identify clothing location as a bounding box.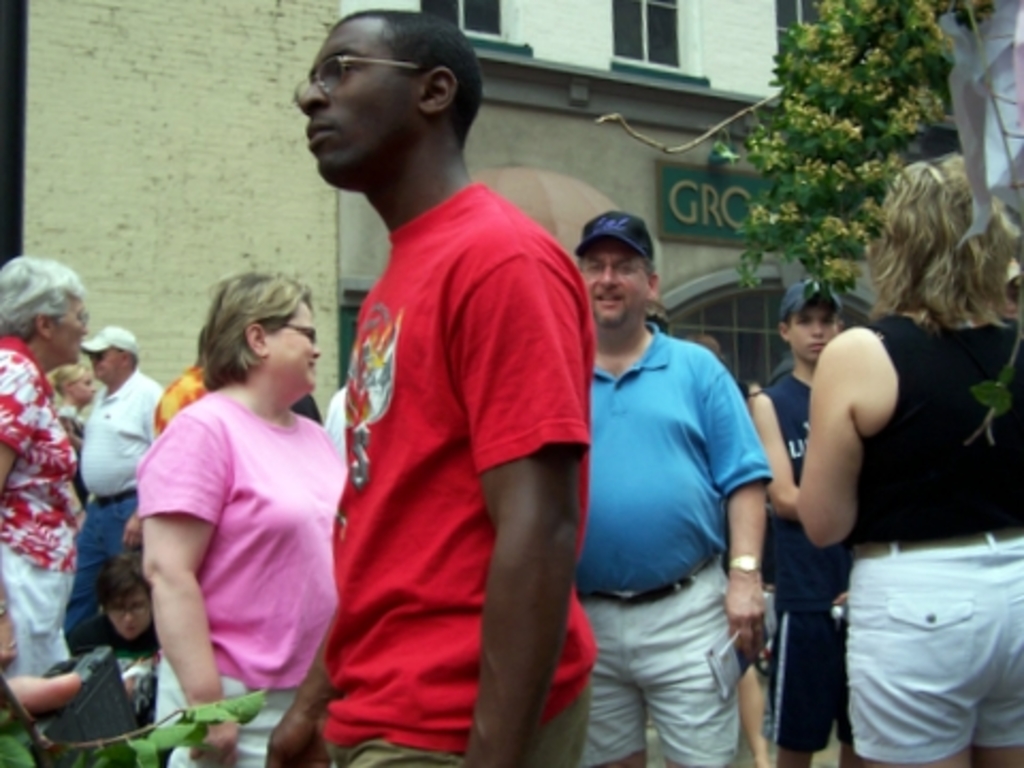
rect(772, 365, 841, 736).
